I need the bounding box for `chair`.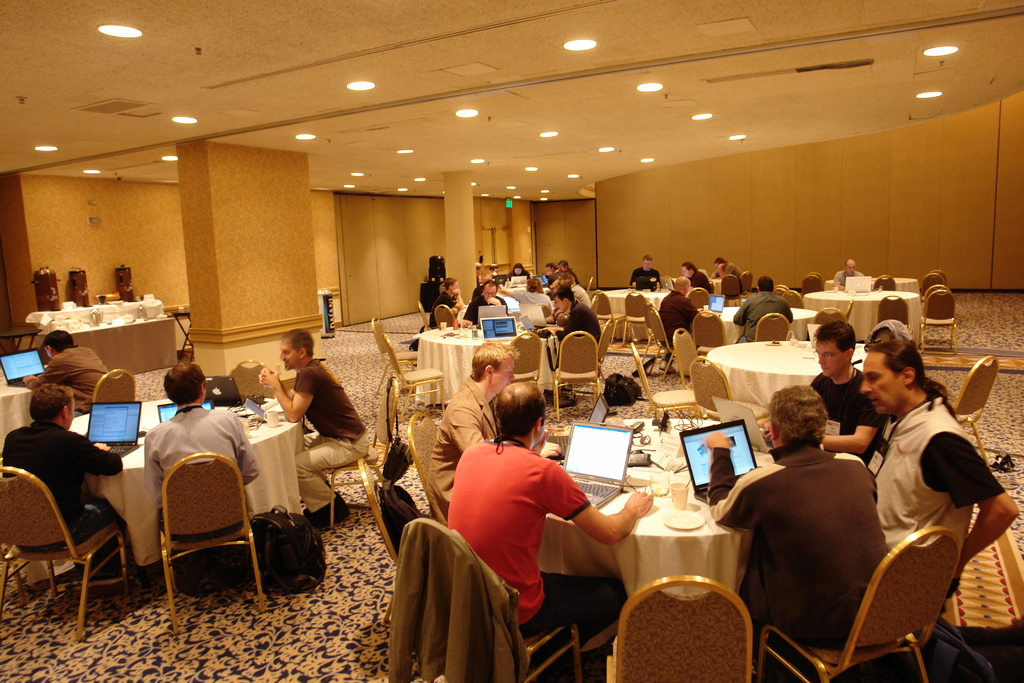
Here it is: Rect(623, 293, 653, 343).
